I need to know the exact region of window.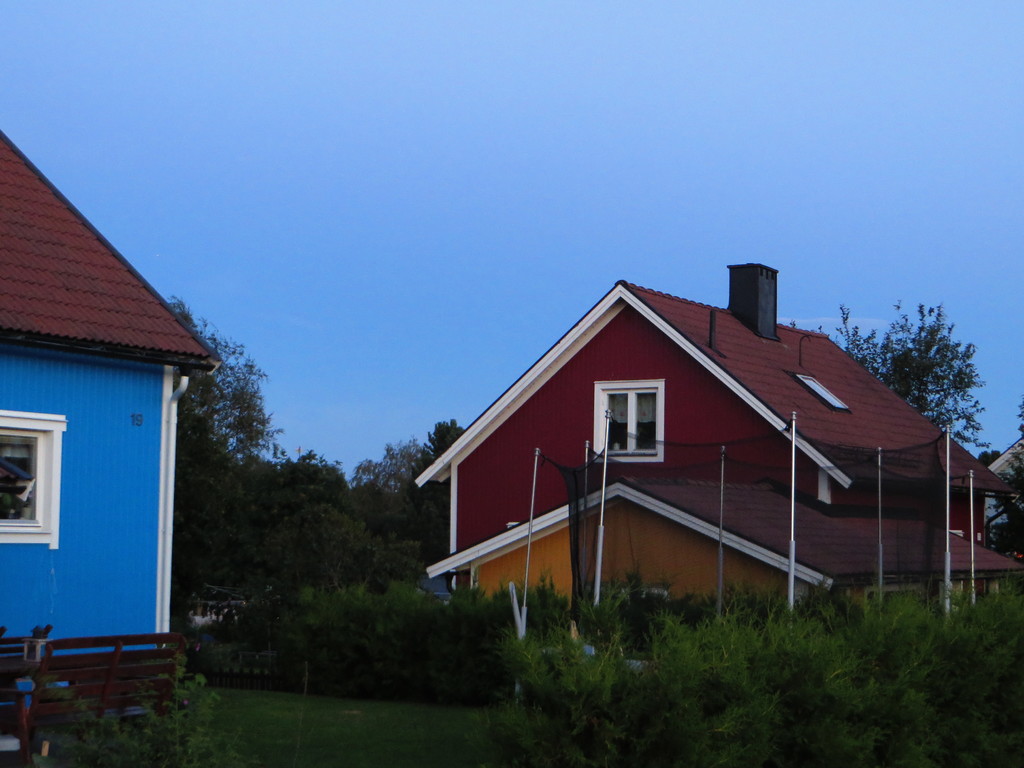
Region: {"x1": 600, "y1": 386, "x2": 678, "y2": 478}.
